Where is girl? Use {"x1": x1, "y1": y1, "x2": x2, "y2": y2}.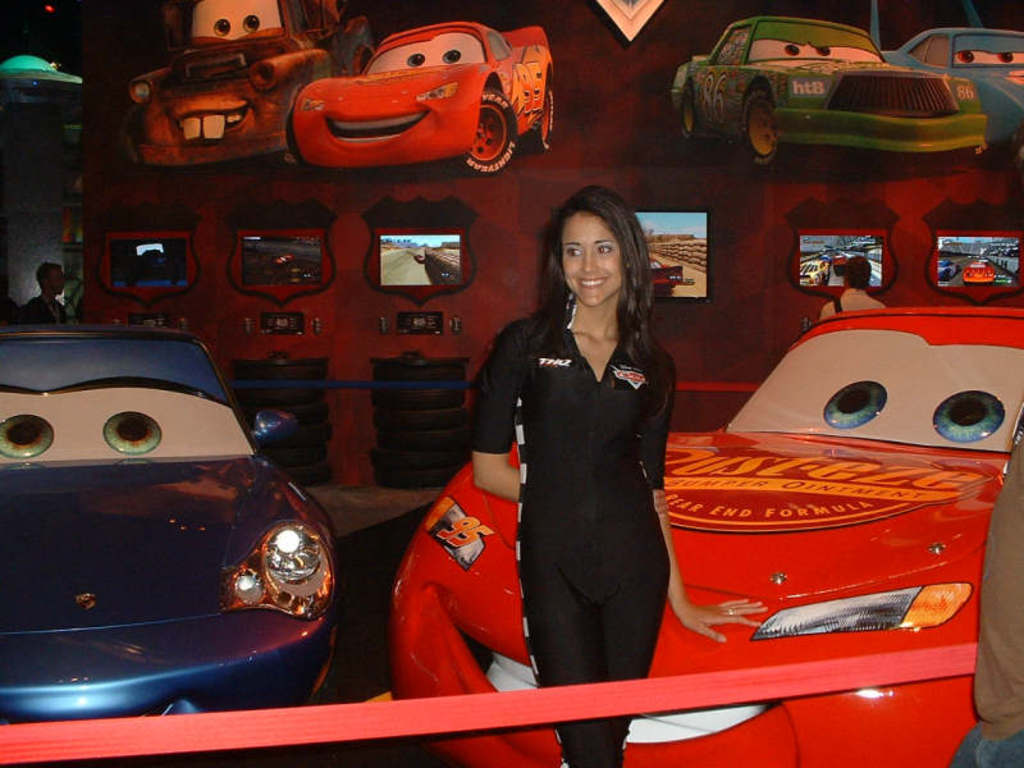
{"x1": 474, "y1": 179, "x2": 767, "y2": 767}.
